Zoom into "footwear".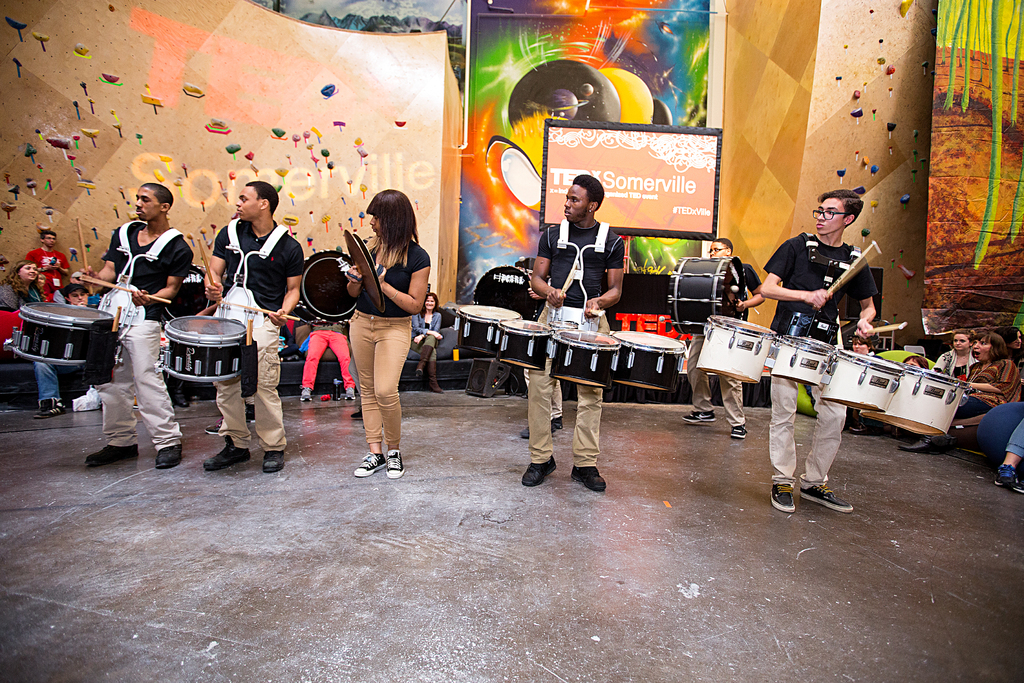
Zoom target: 770,483,795,513.
